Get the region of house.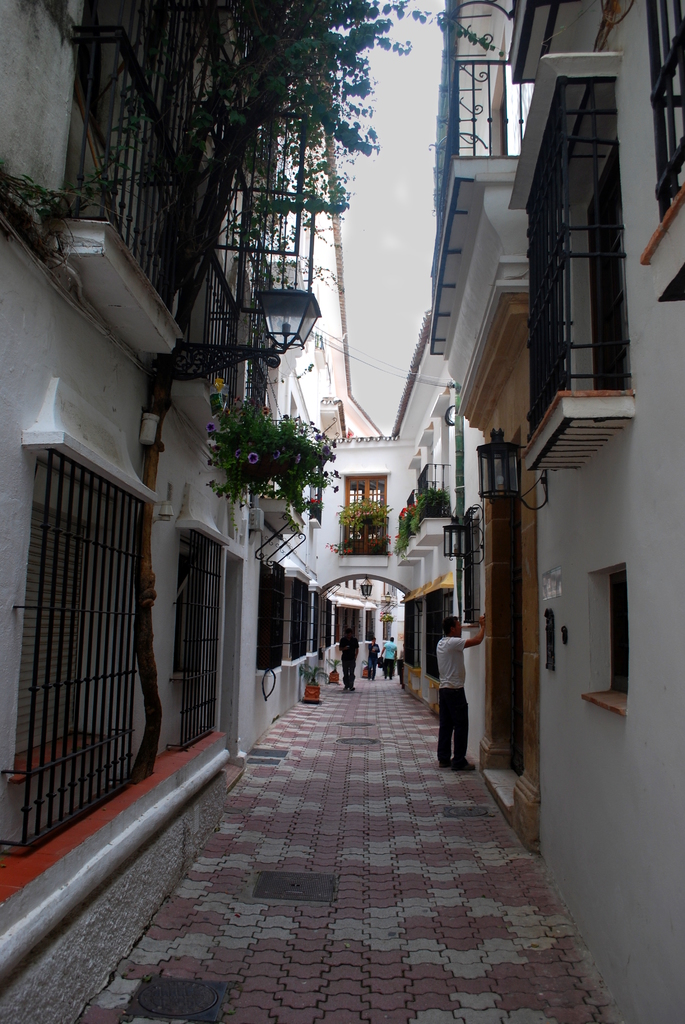
x1=6, y1=0, x2=684, y2=1020.
